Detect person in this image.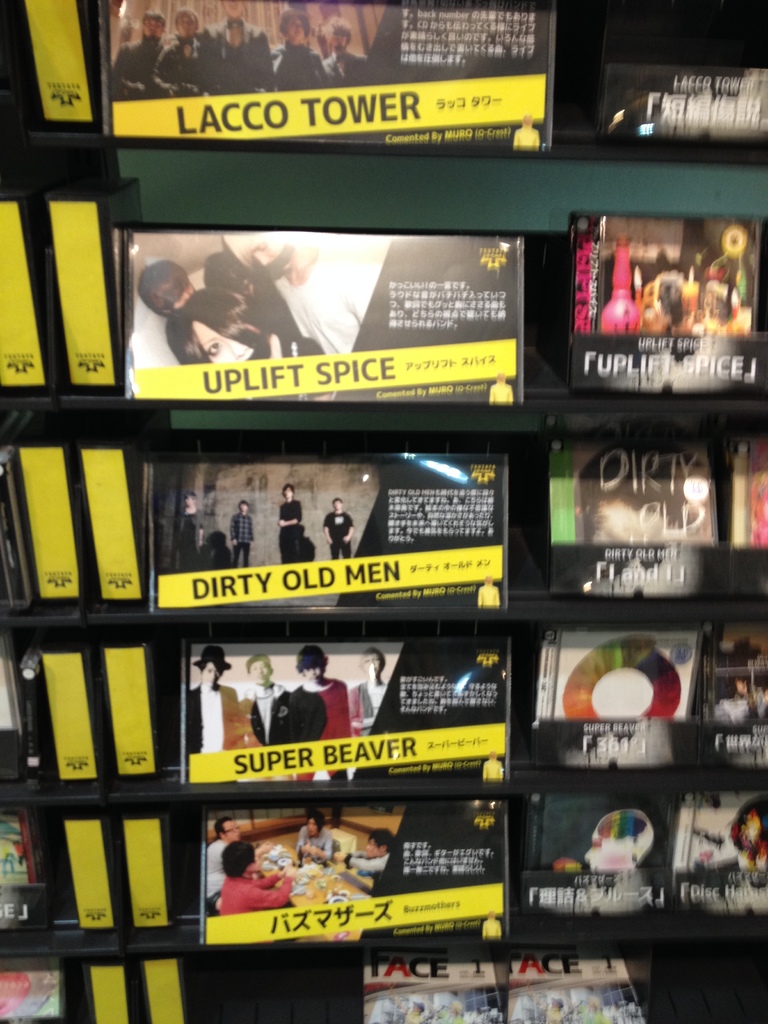
Detection: (285, 644, 348, 742).
